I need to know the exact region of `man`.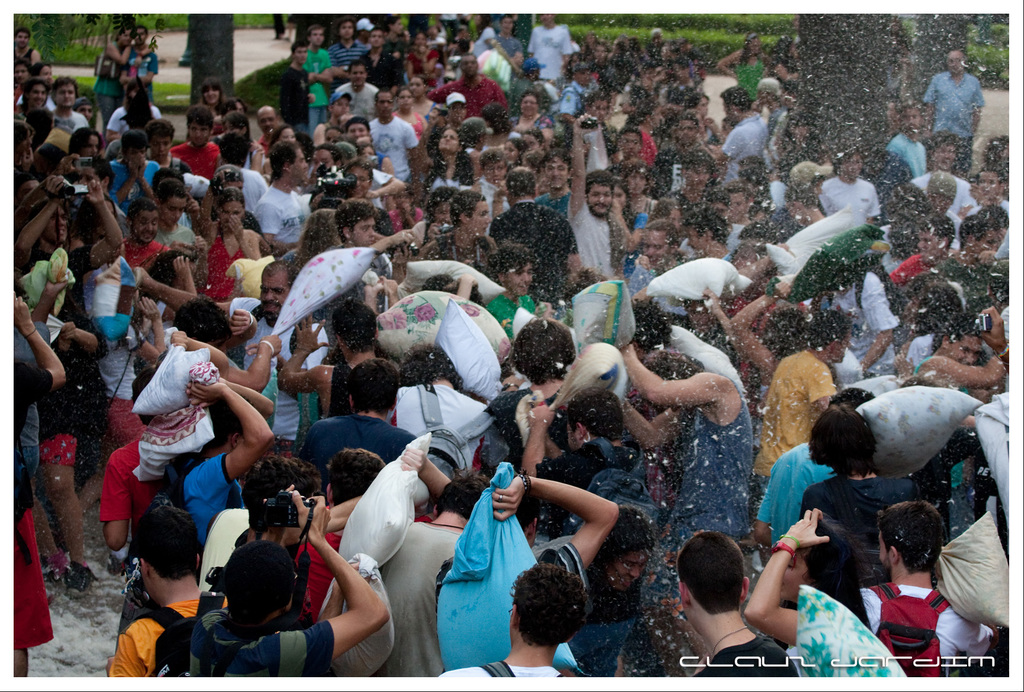
Region: crop(564, 111, 616, 277).
